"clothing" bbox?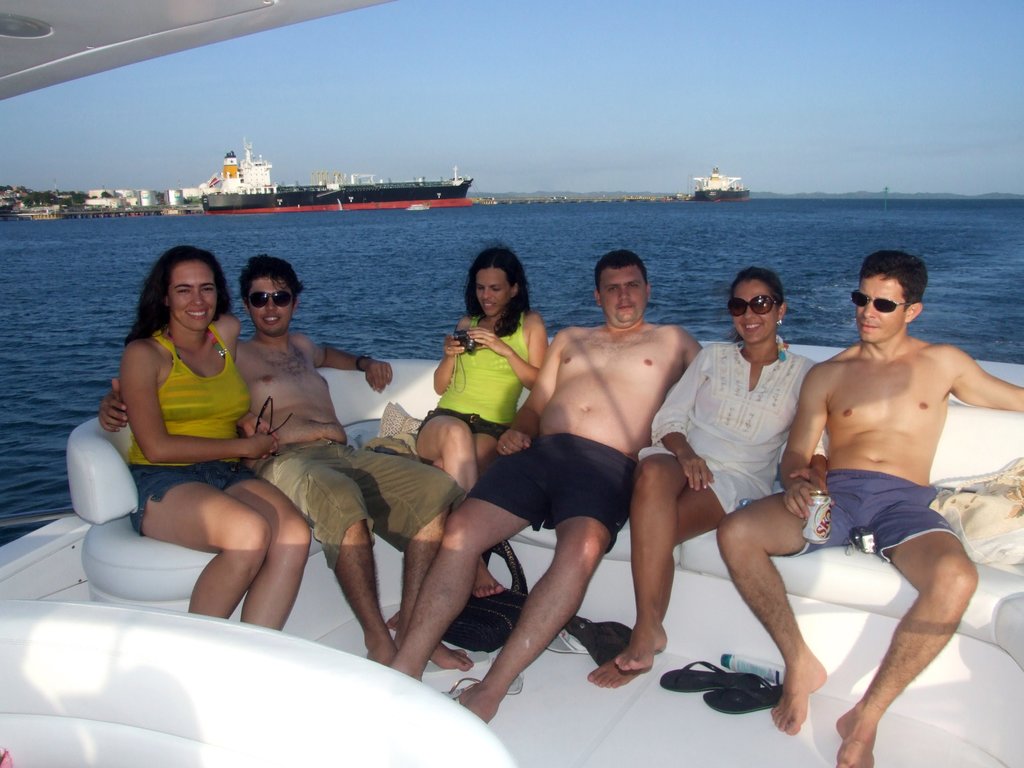
BBox(124, 330, 254, 534)
